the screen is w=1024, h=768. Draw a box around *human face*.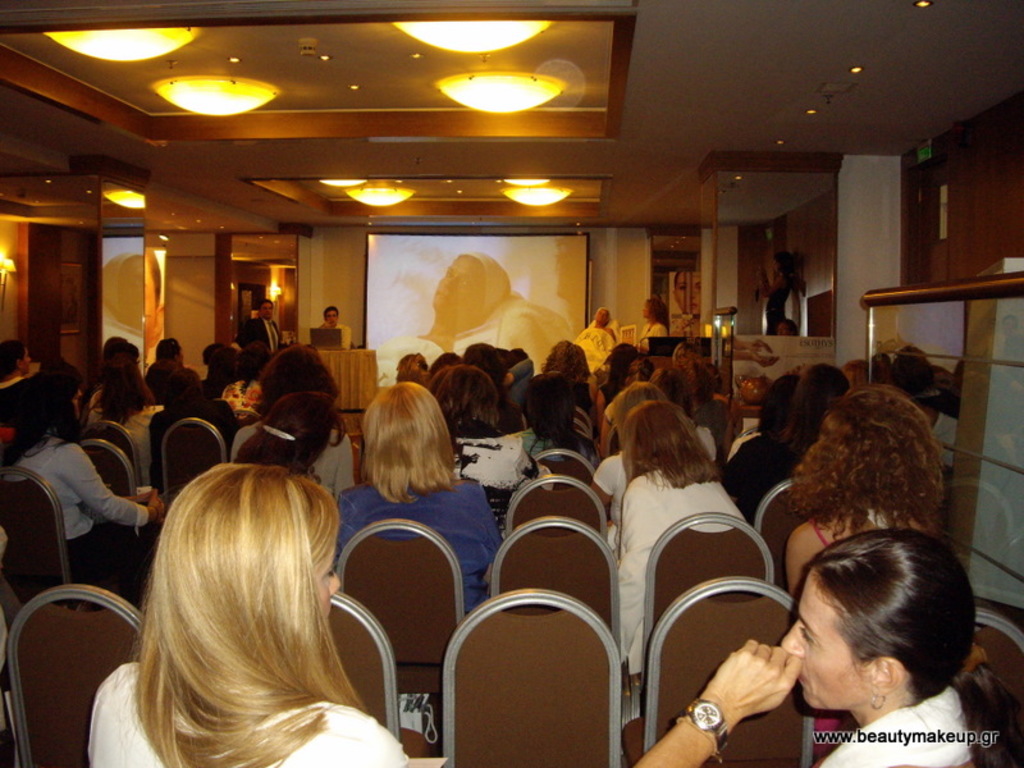
detection(777, 571, 872, 716).
